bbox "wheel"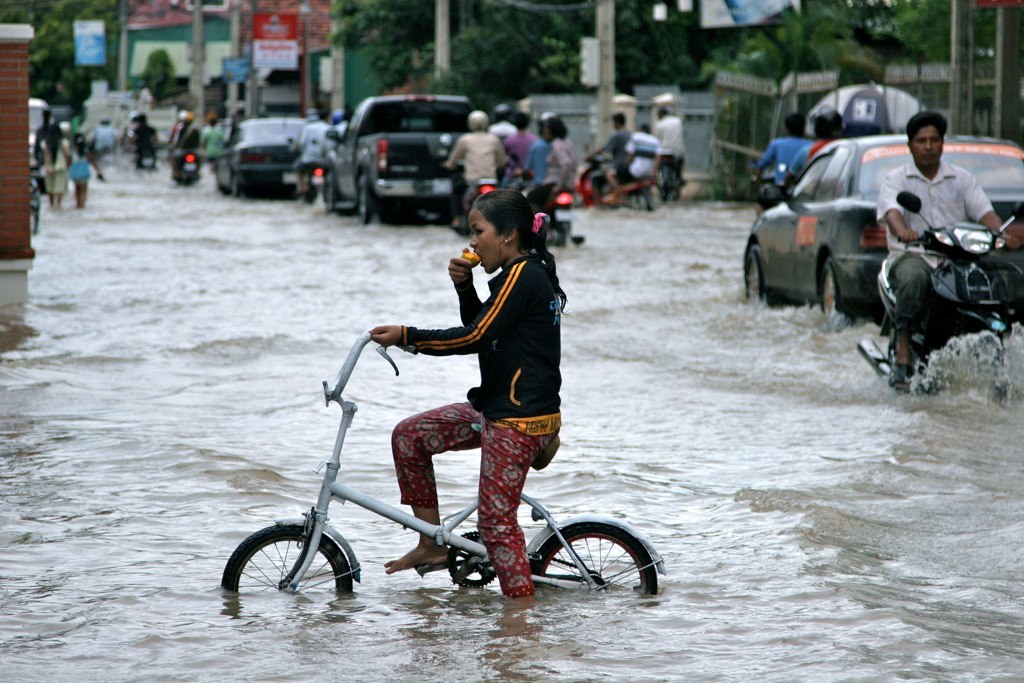
[left=242, top=533, right=343, bottom=609]
